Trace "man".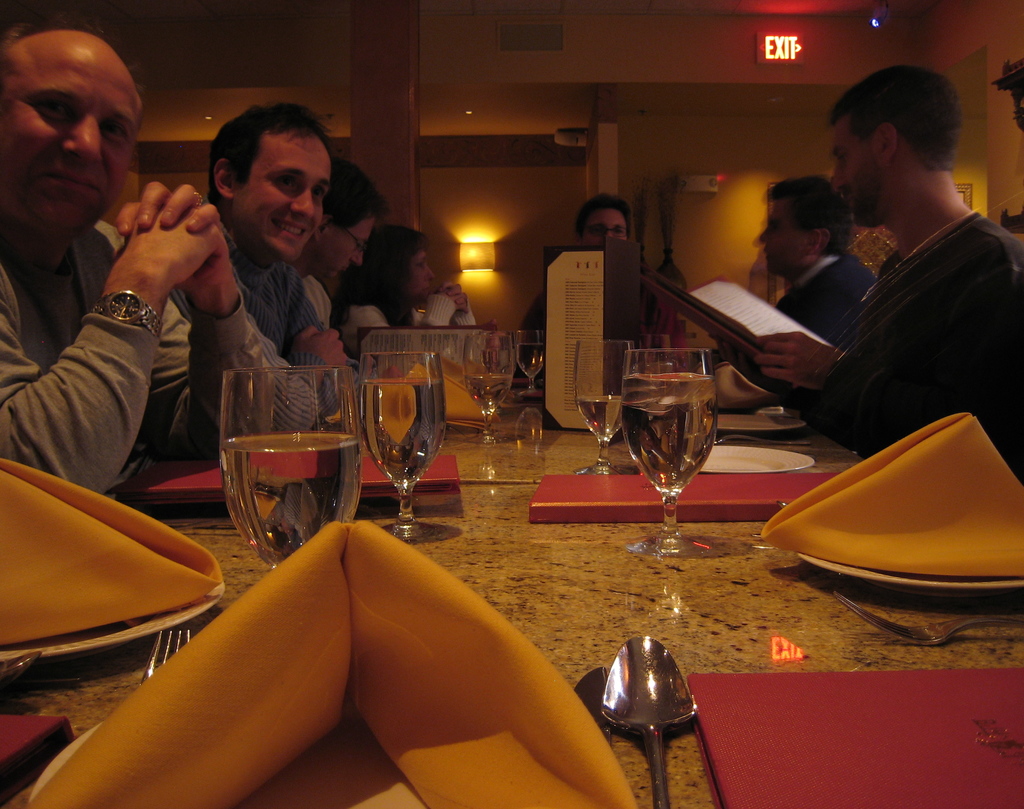
Traced to BBox(0, 74, 268, 534).
